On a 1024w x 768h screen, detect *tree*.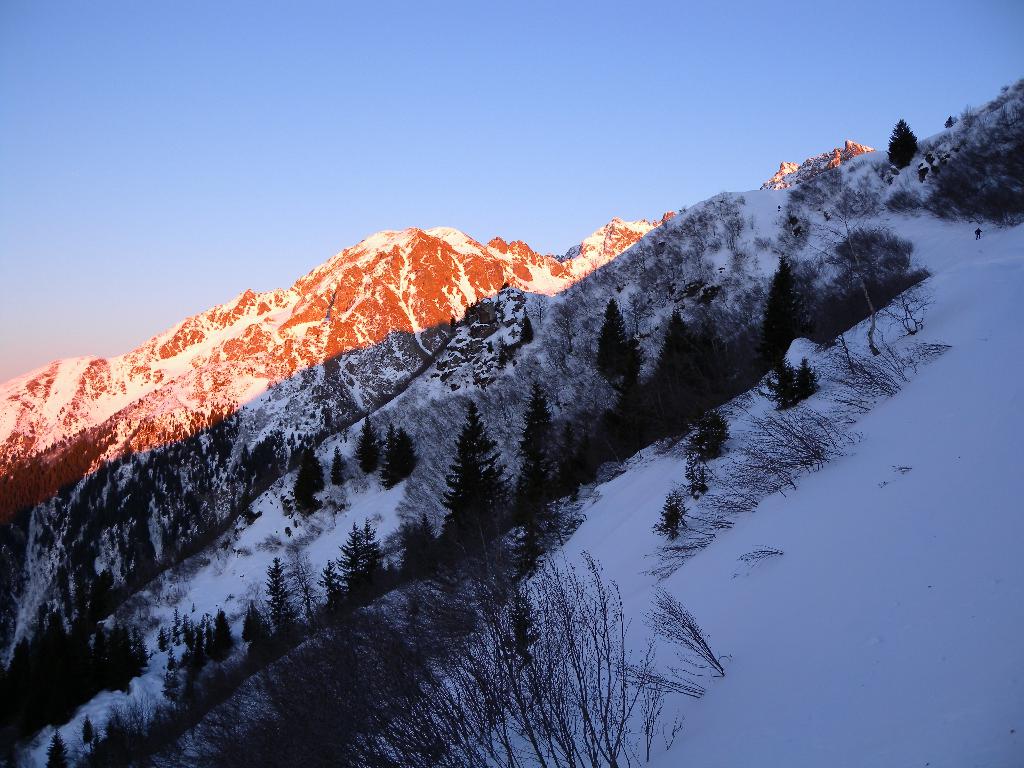
rect(749, 250, 806, 376).
